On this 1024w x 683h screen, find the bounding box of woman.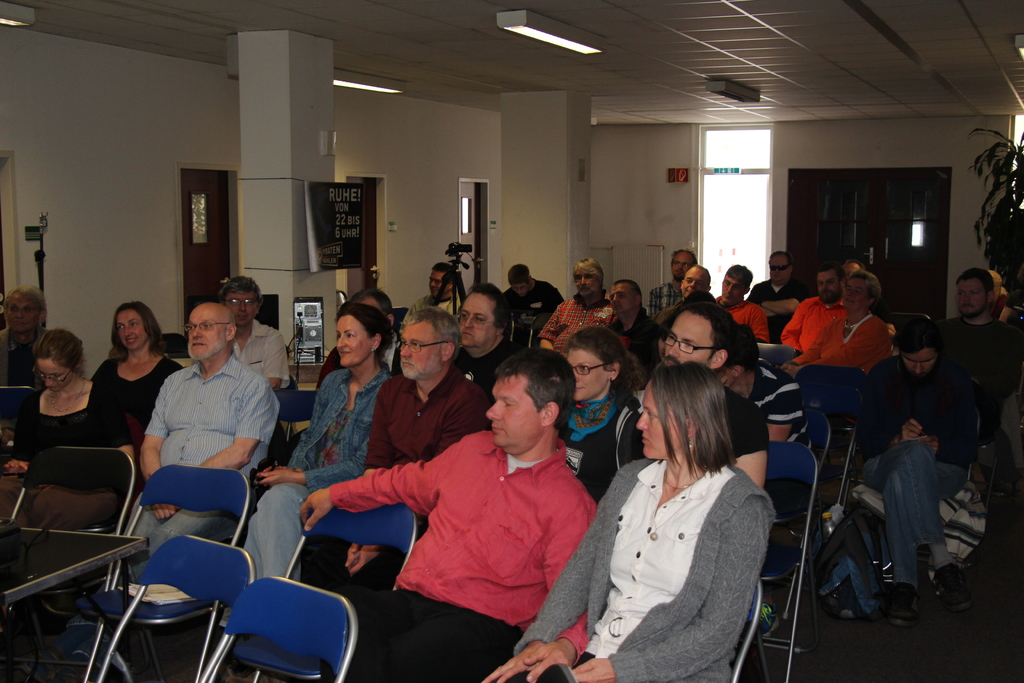
Bounding box: bbox=(0, 331, 140, 539).
